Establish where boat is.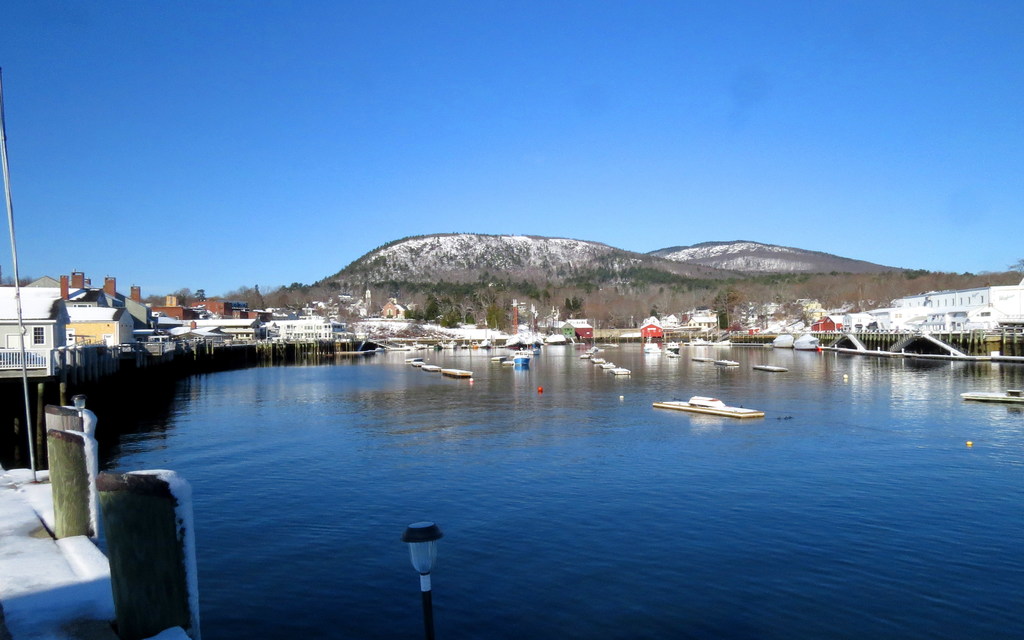
Established at <region>662, 397, 759, 436</region>.
